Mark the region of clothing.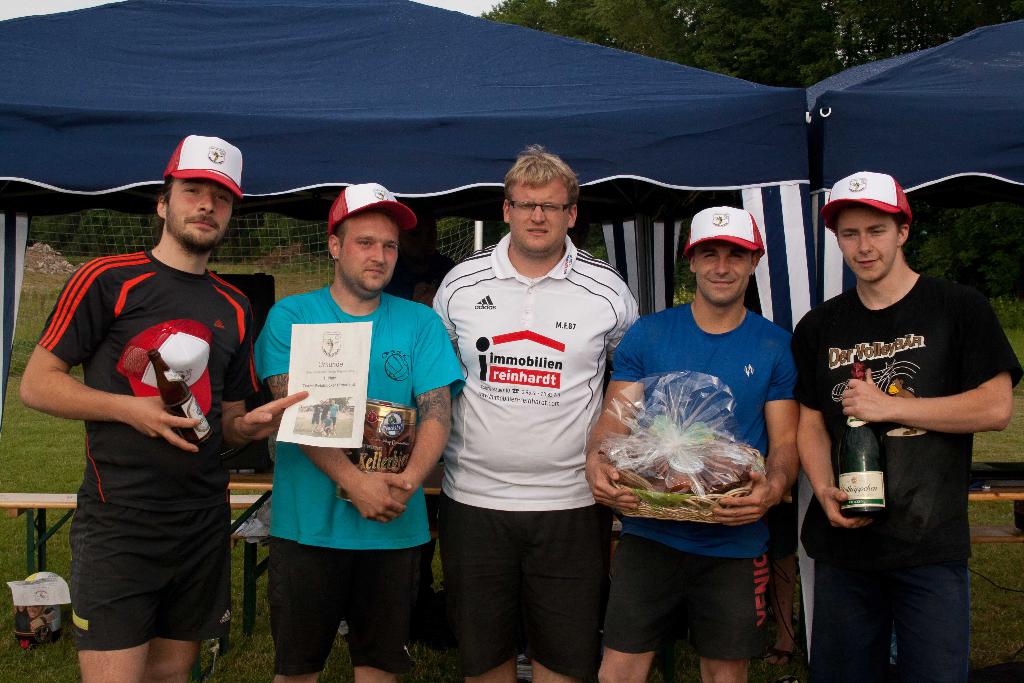
Region: (433,180,644,677).
